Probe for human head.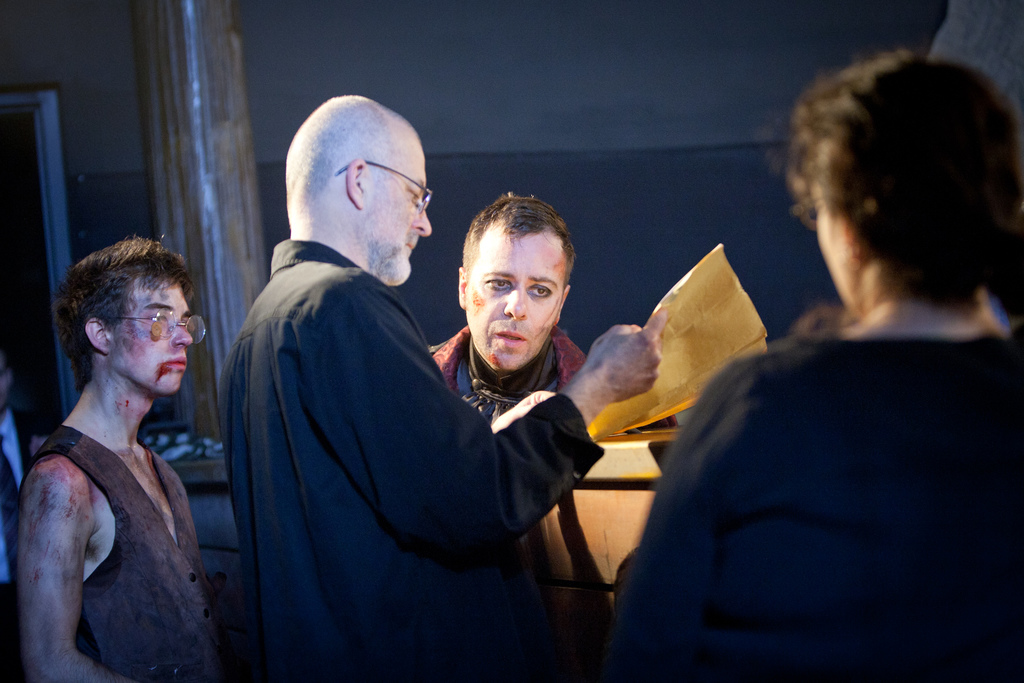
Probe result: {"x1": 280, "y1": 86, "x2": 435, "y2": 274}.
